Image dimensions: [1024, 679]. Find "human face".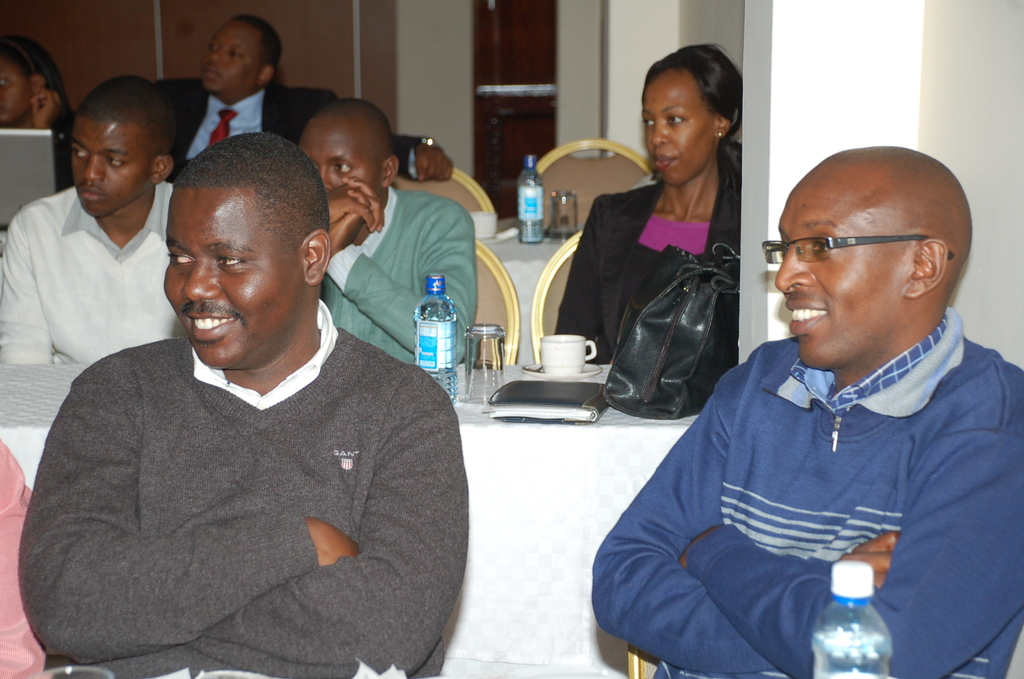
box=[161, 184, 311, 369].
